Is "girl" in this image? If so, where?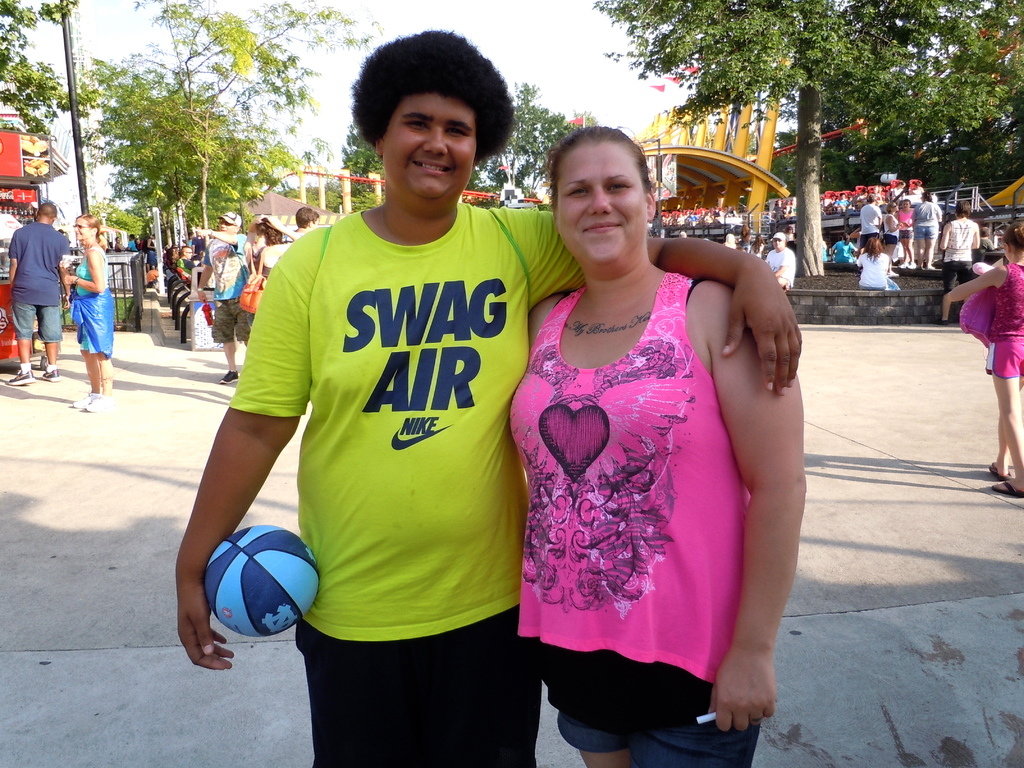
Yes, at {"x1": 65, "y1": 216, "x2": 113, "y2": 416}.
